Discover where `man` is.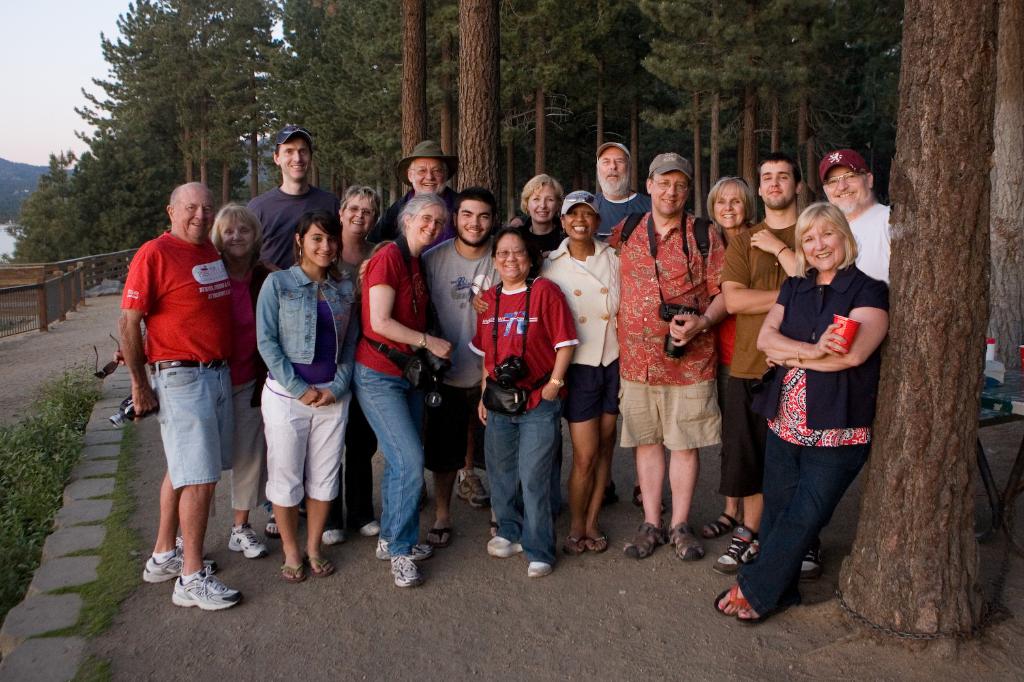
Discovered at locate(799, 147, 895, 578).
